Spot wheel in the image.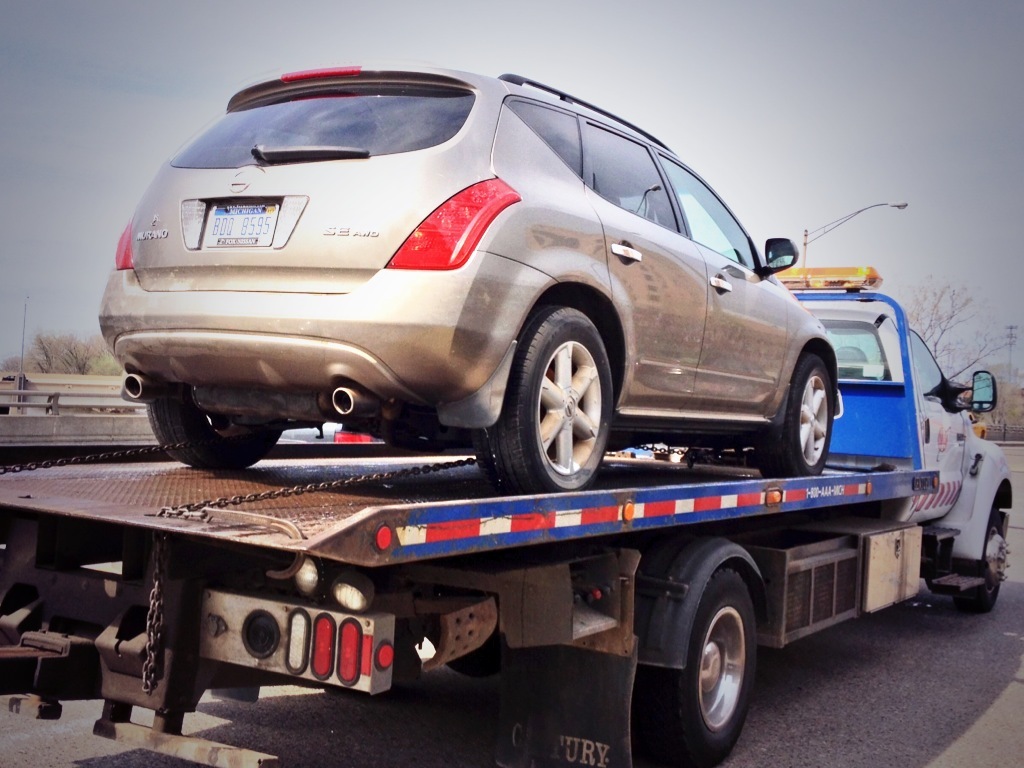
wheel found at <bbox>142, 393, 297, 477</bbox>.
